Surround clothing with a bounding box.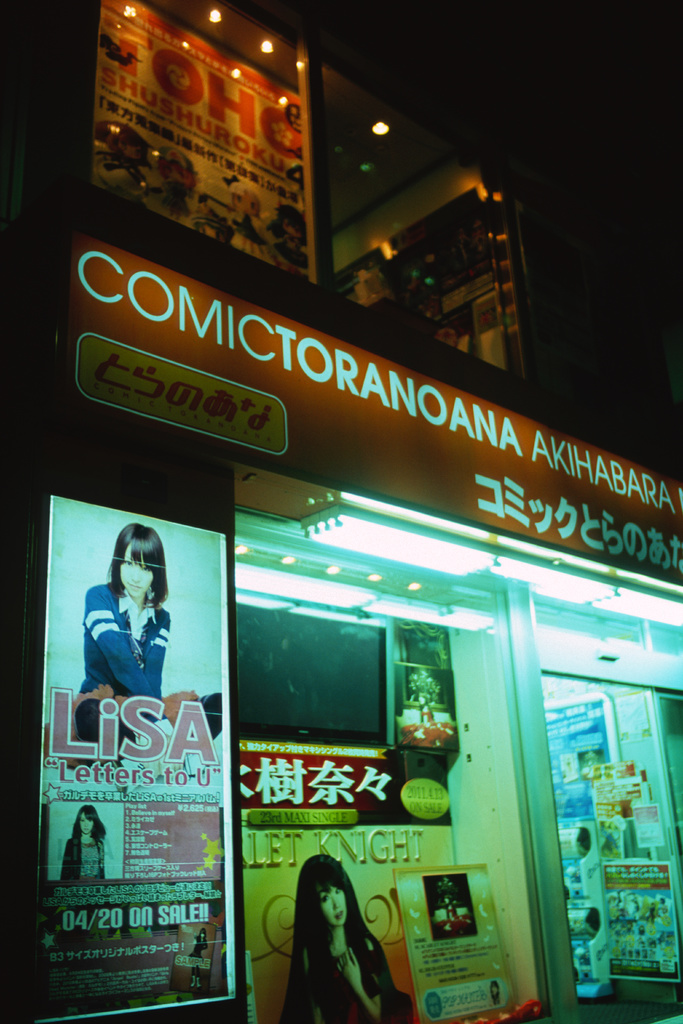
[99, 156, 149, 196].
